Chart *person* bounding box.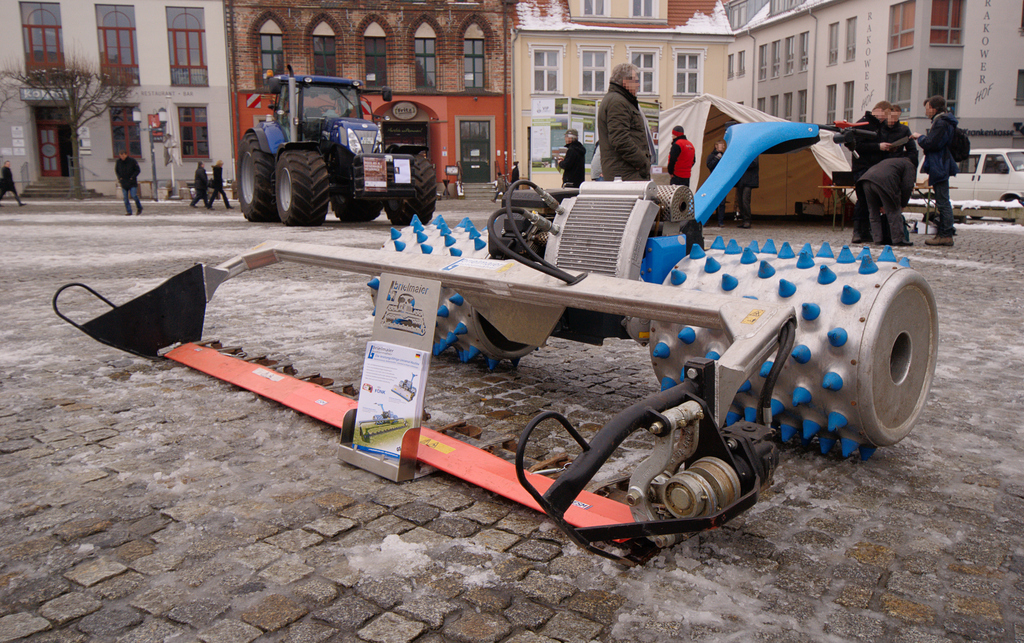
Charted: locate(509, 161, 521, 193).
